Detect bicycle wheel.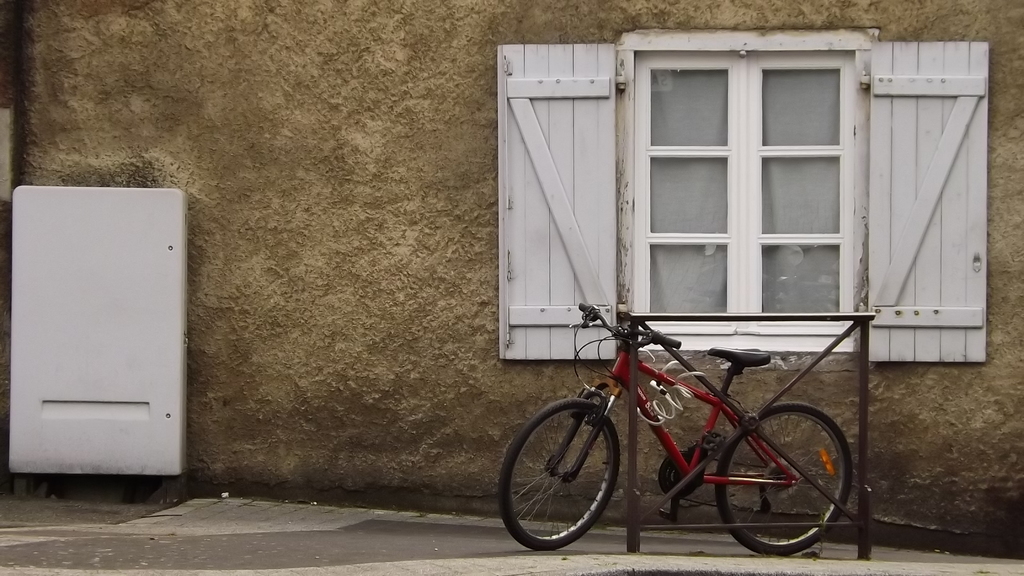
Detected at (712,396,856,557).
